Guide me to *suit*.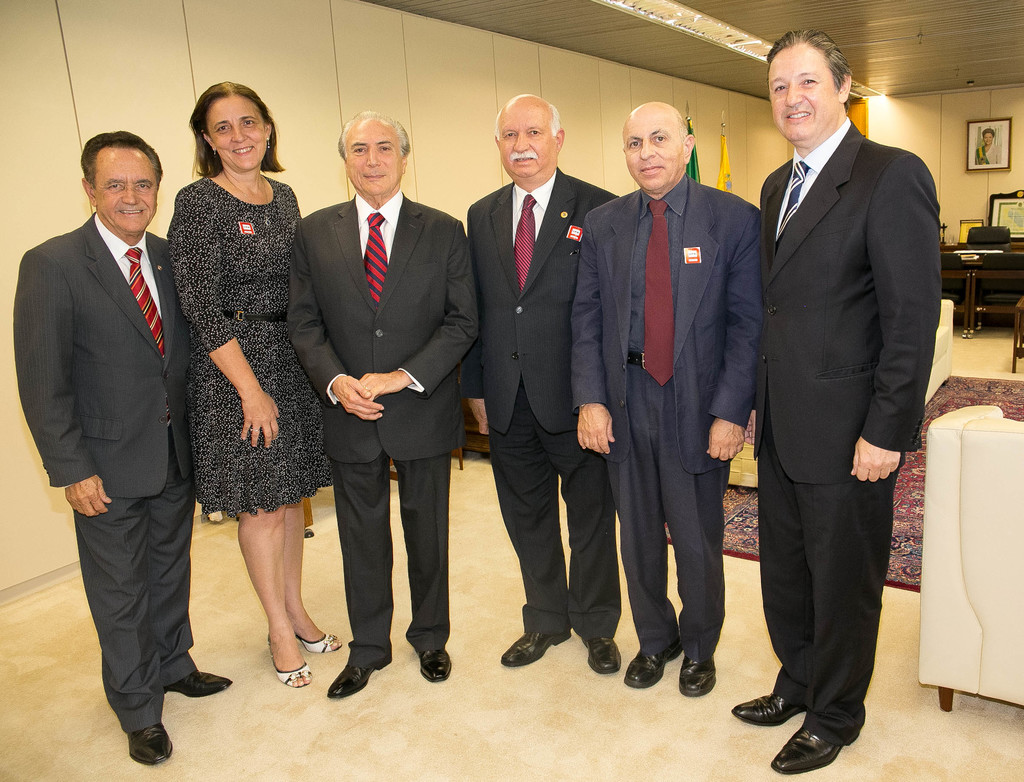
Guidance: x1=460 y1=170 x2=623 y2=642.
